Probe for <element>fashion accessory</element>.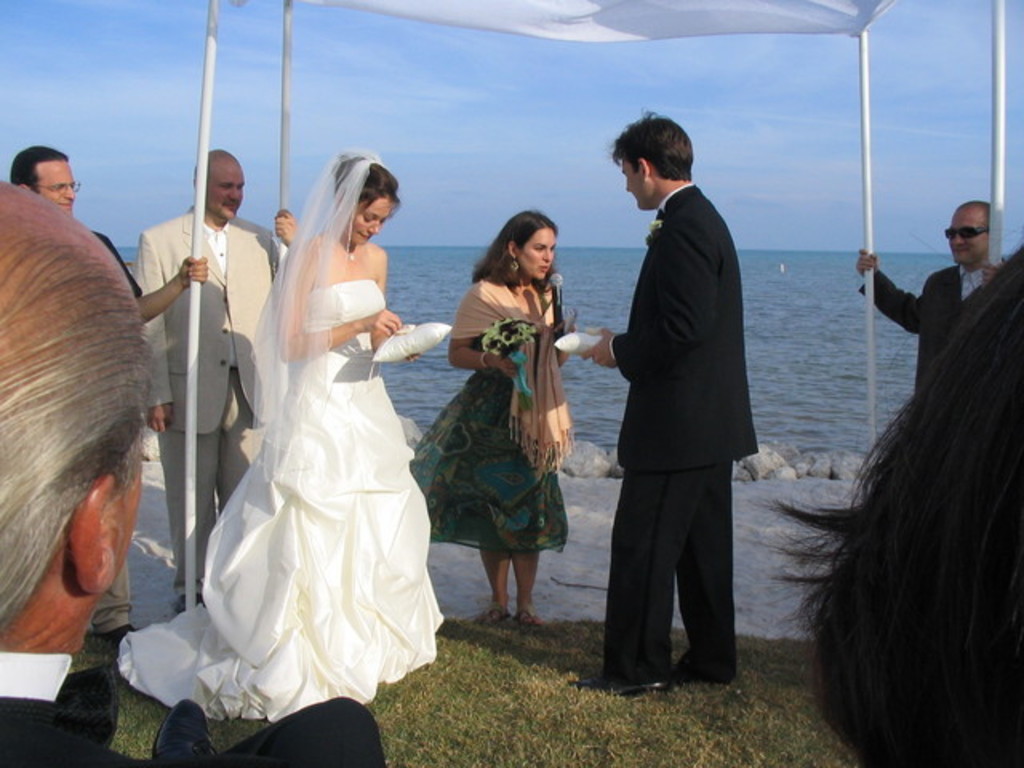
Probe result: {"x1": 506, "y1": 258, "x2": 522, "y2": 274}.
